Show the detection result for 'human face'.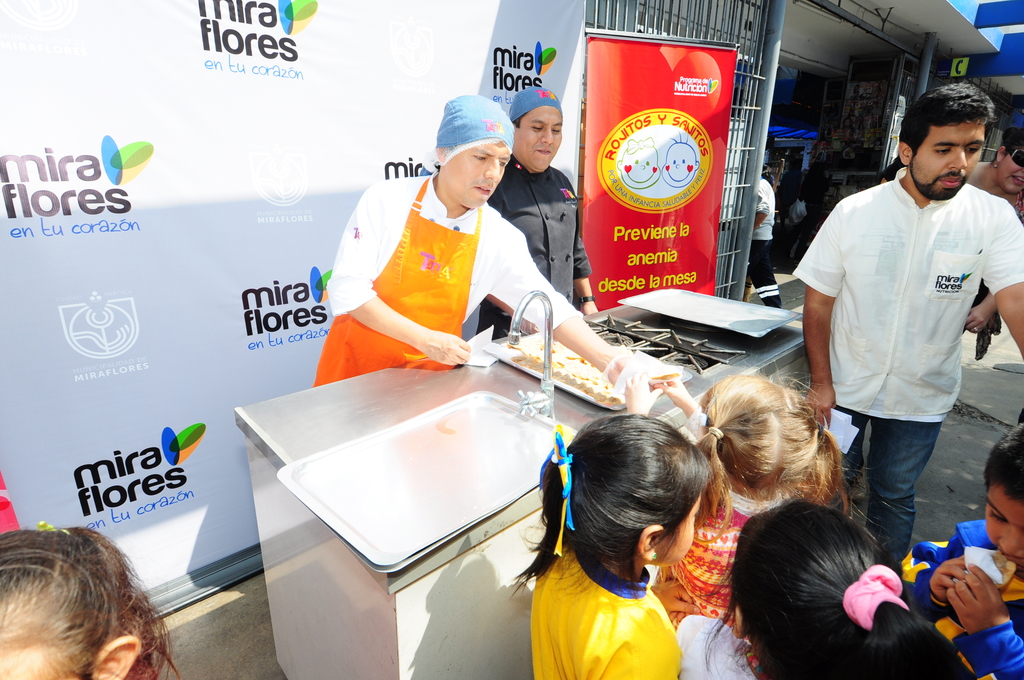
select_region(913, 121, 985, 200).
